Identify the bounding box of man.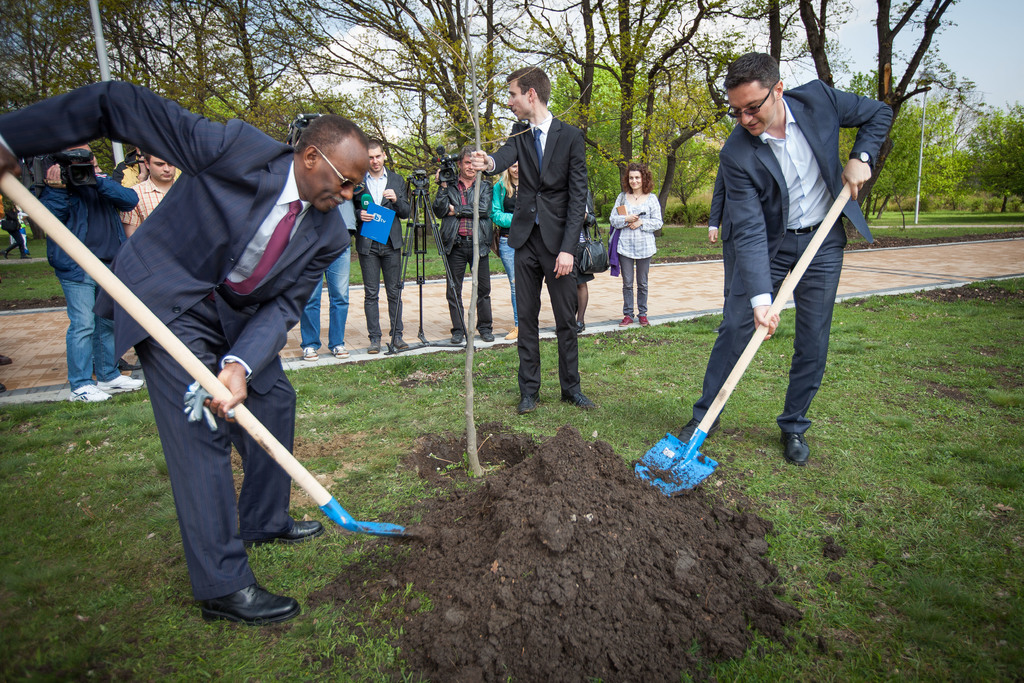
left=28, top=142, right=141, bottom=399.
